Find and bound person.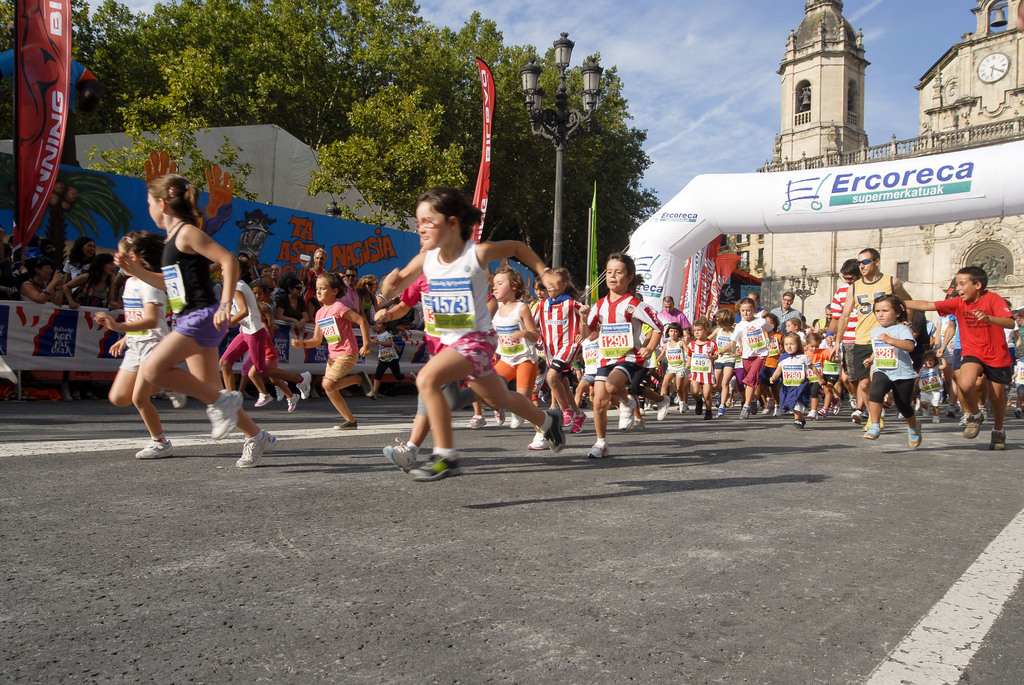
Bound: {"x1": 851, "y1": 294, "x2": 924, "y2": 445}.
